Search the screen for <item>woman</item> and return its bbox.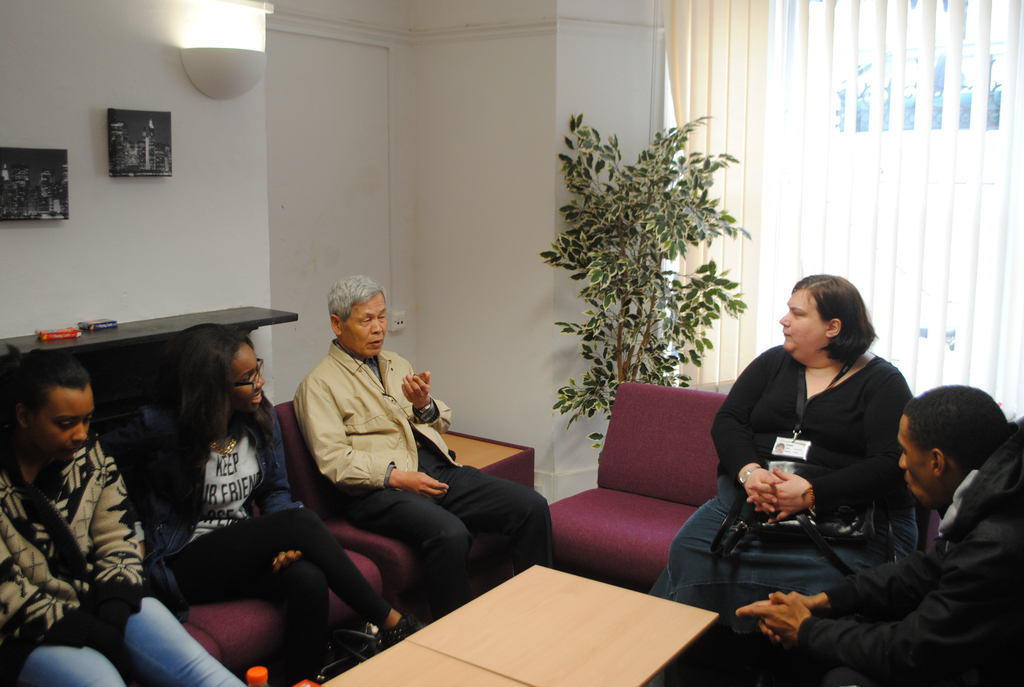
Found: BBox(713, 260, 933, 673).
